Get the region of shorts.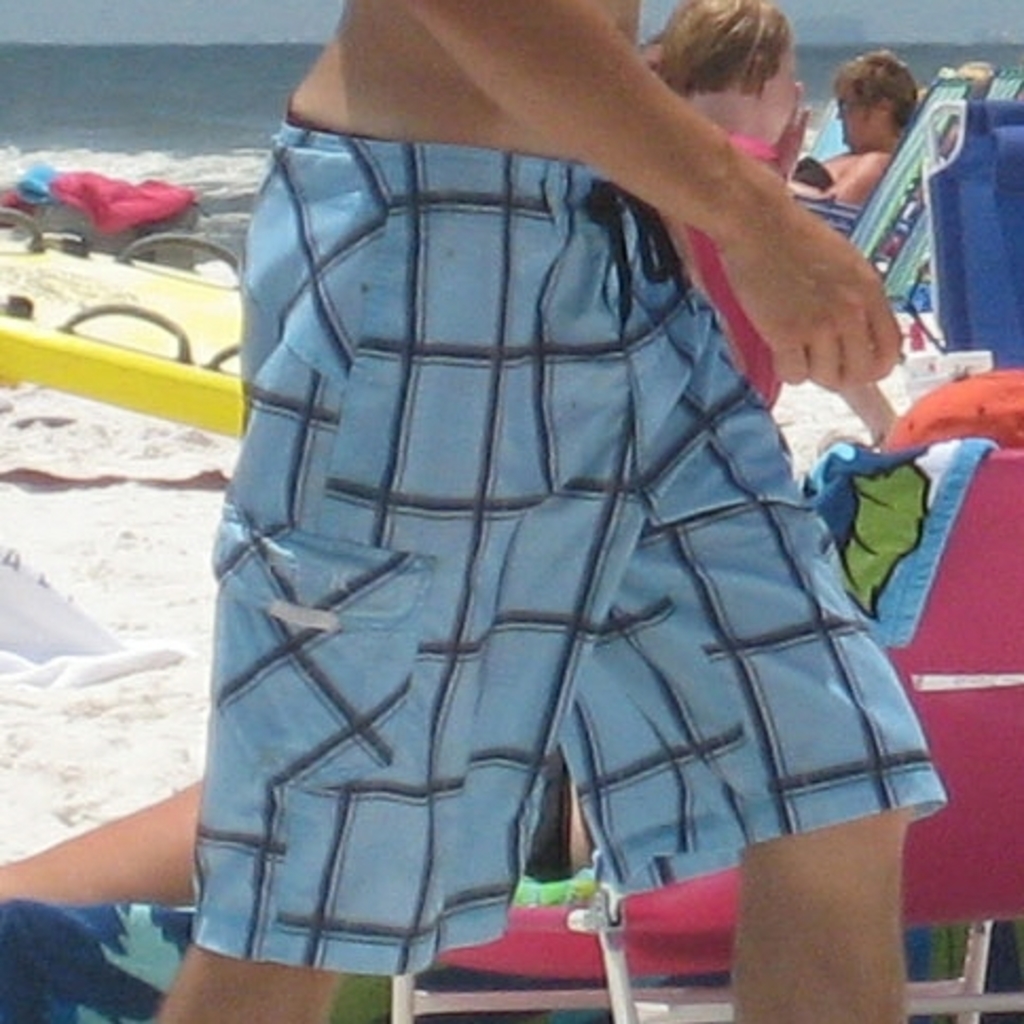
l=218, t=222, r=846, b=969.
